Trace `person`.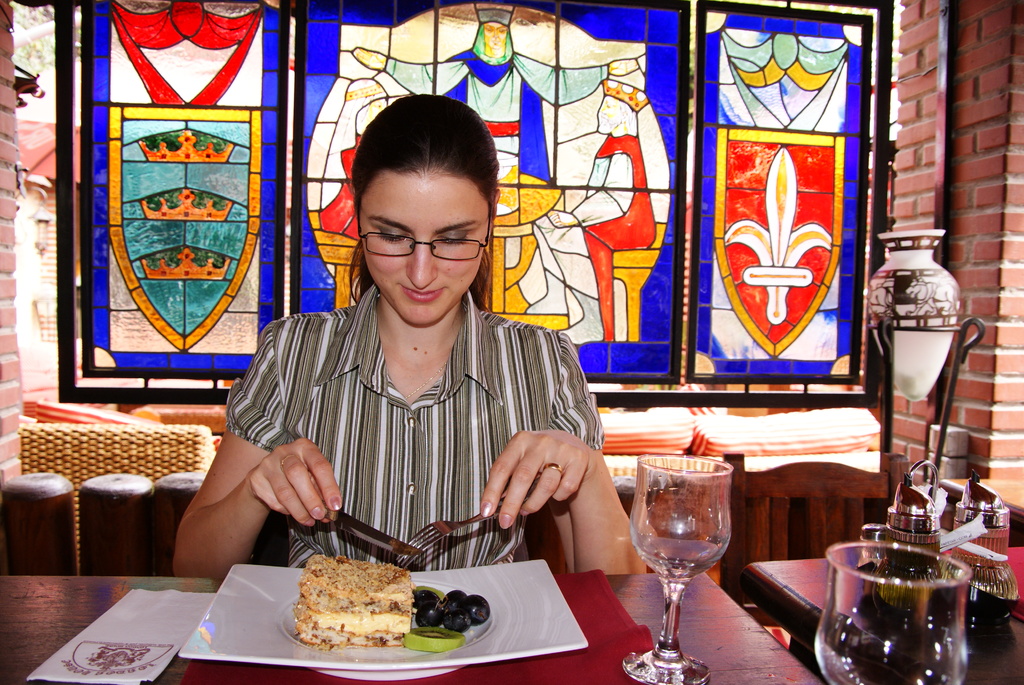
Traced to {"left": 237, "top": 129, "right": 601, "bottom": 580}.
